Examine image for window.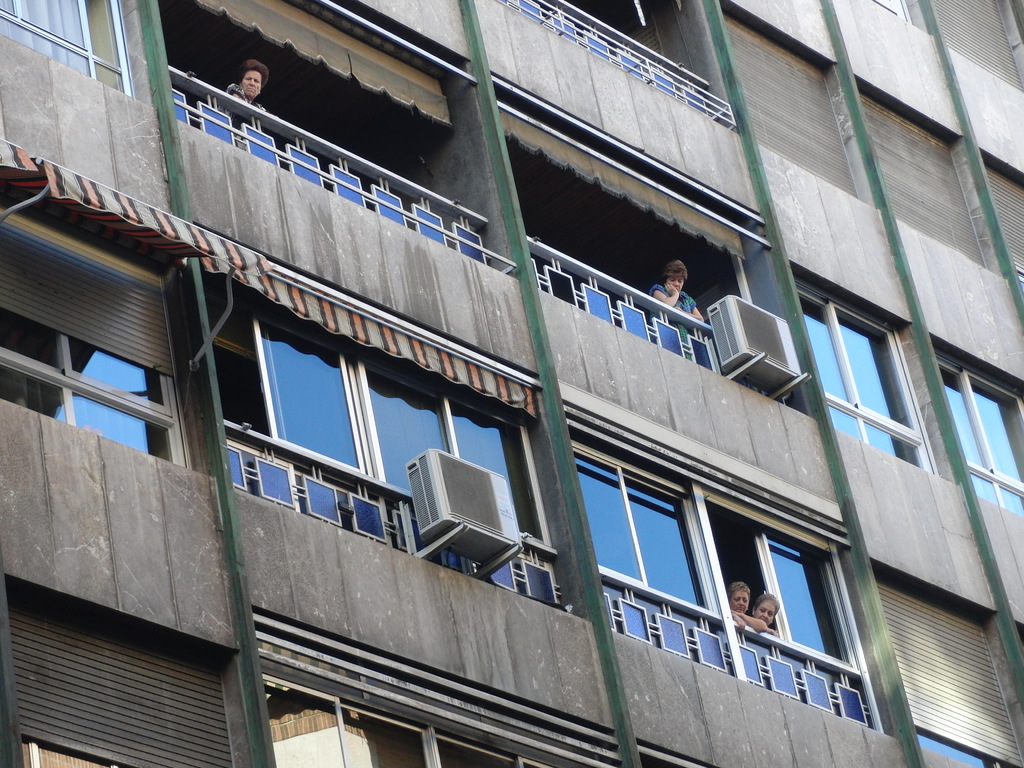
Examination result: 792:261:916:462.
